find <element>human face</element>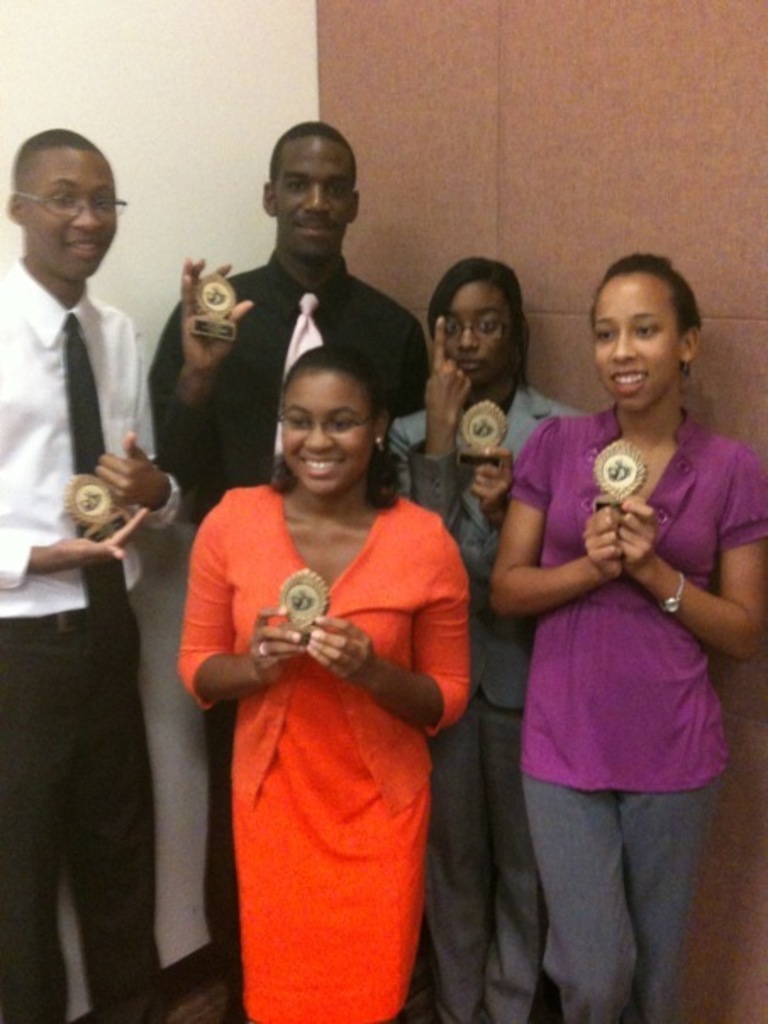
Rect(24, 144, 120, 281)
